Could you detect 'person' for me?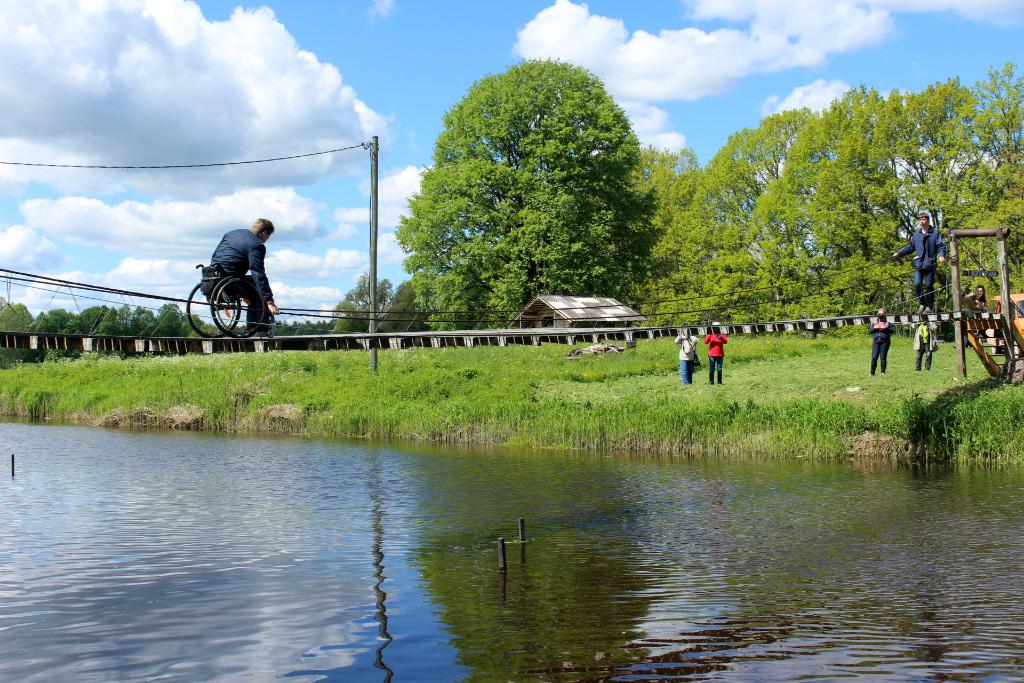
Detection result: [959,281,991,306].
